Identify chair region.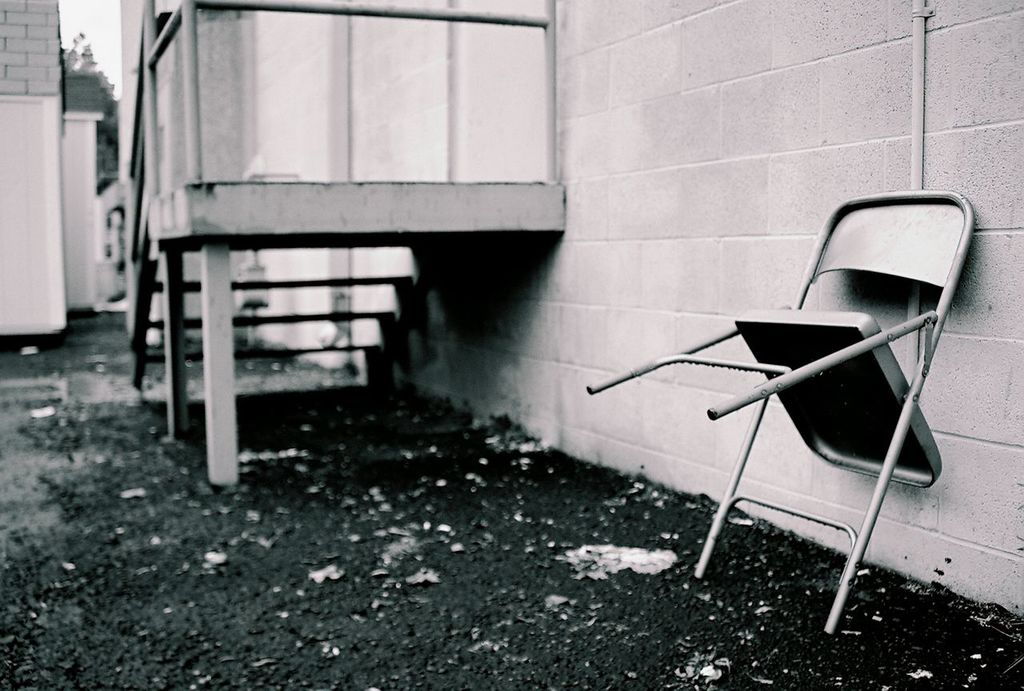
Region: 588 185 974 633.
